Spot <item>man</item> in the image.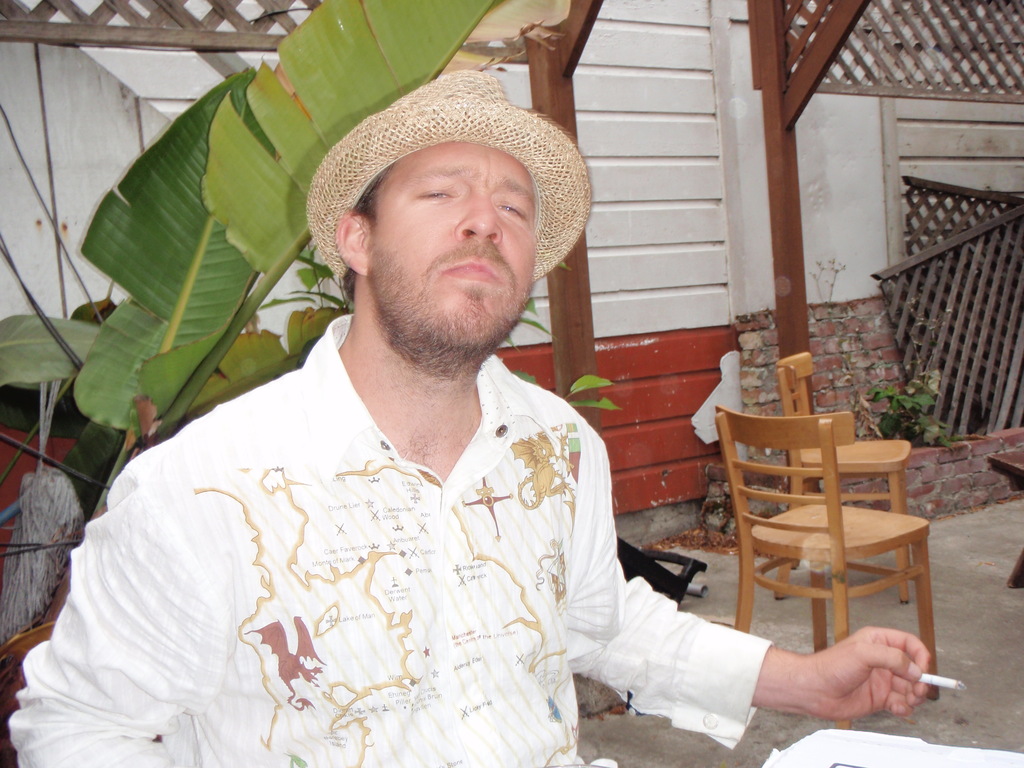
<item>man</item> found at 33, 67, 931, 767.
